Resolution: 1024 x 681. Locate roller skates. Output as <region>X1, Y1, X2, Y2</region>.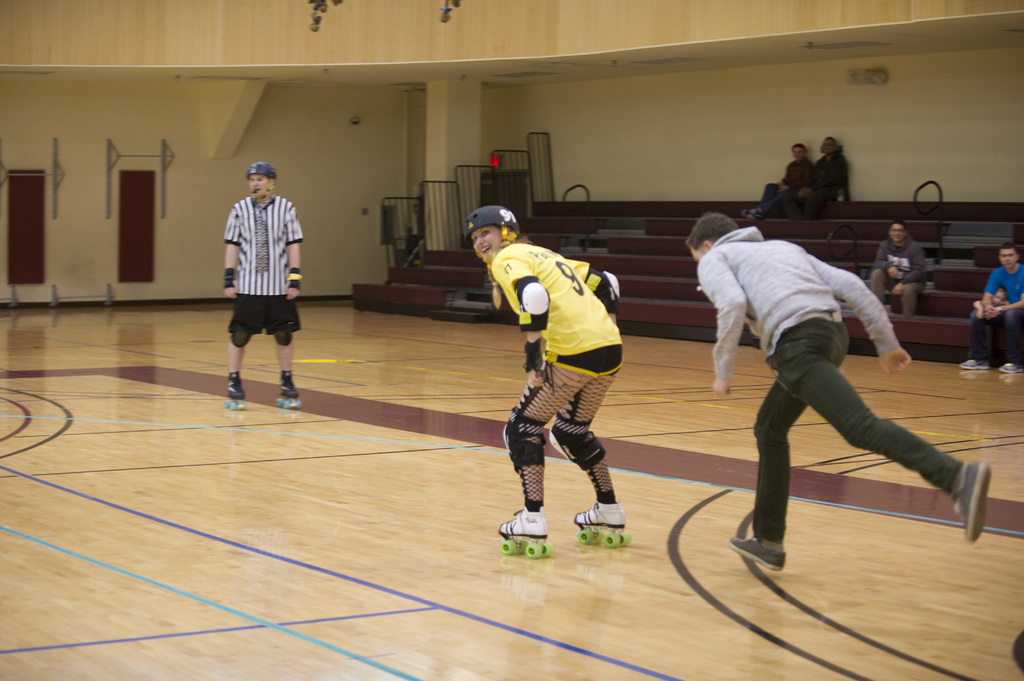
<region>492, 503, 555, 559</region>.
